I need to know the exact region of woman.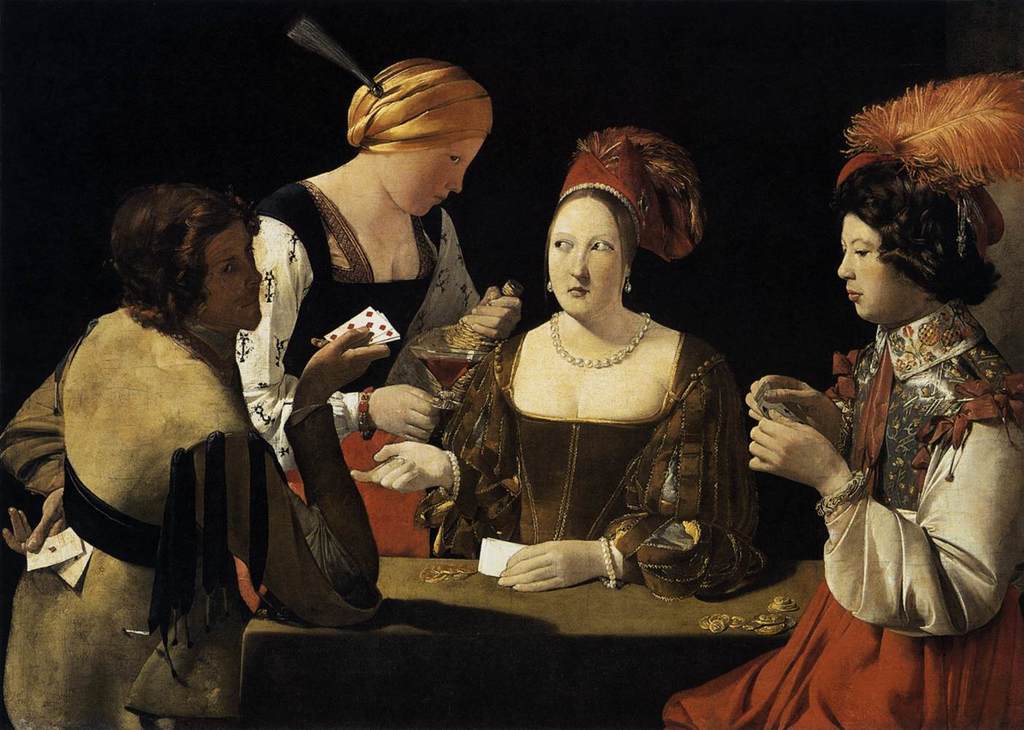
Region: box(351, 130, 774, 598).
